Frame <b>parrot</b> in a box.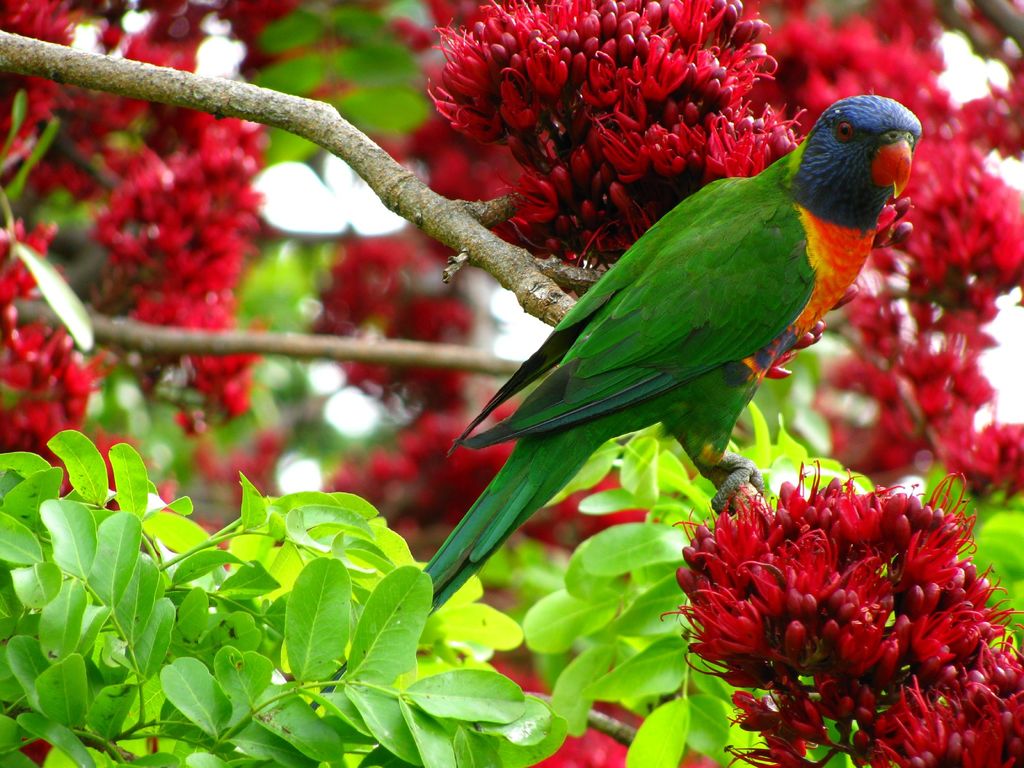
rect(420, 91, 925, 611).
